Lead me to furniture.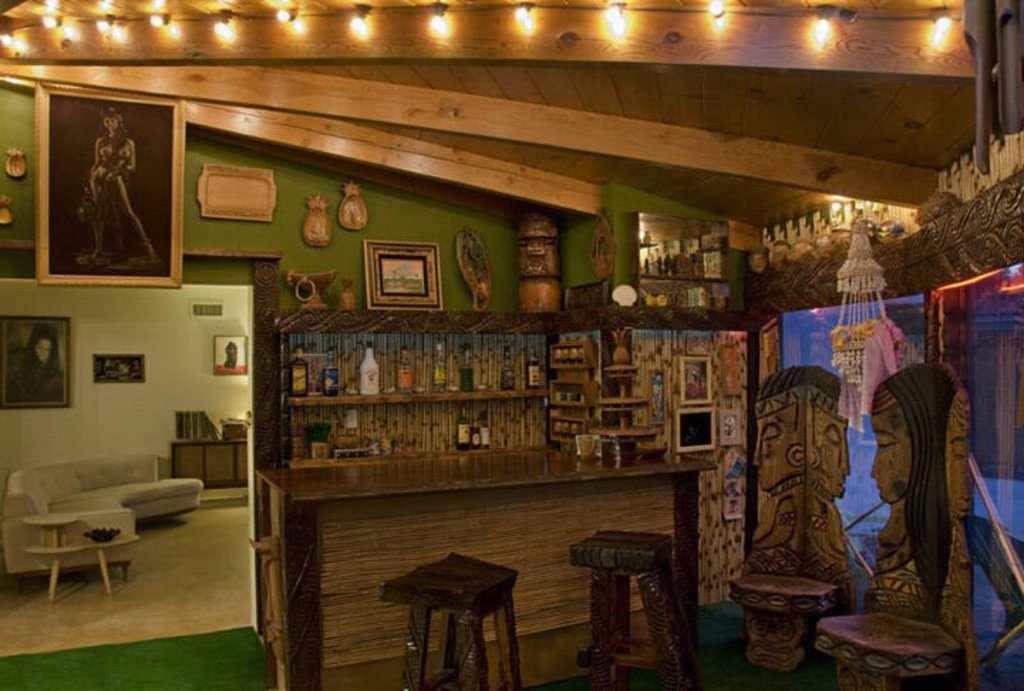
Lead to box=[570, 526, 705, 690].
